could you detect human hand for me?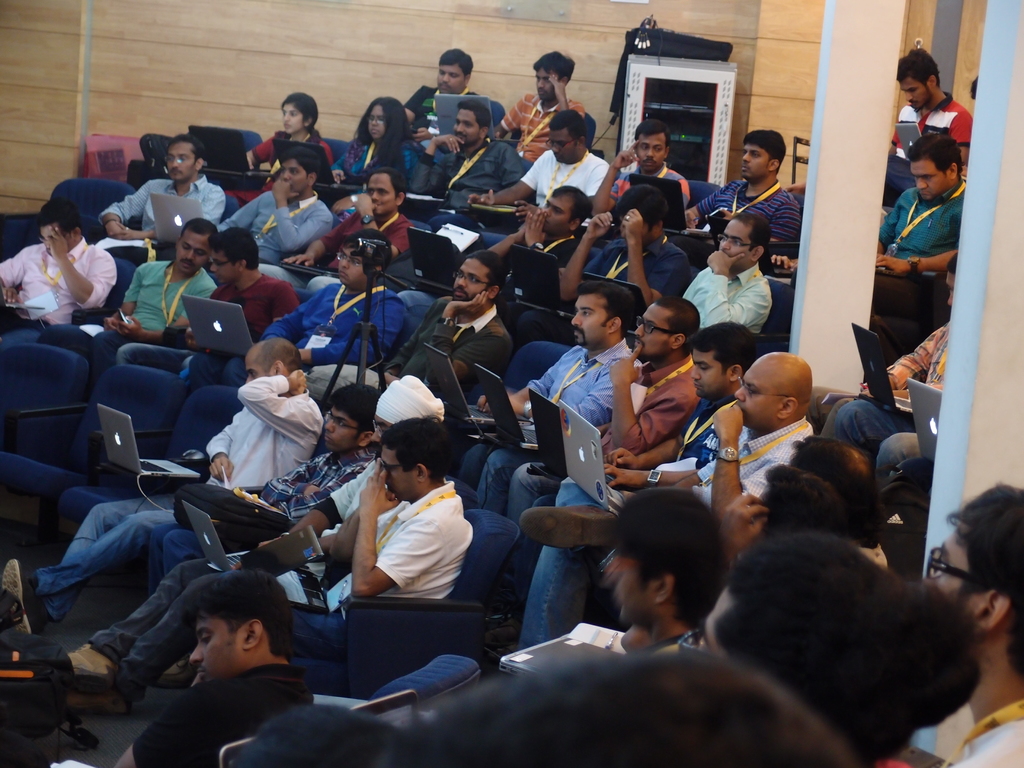
Detection result: locate(477, 393, 492, 415).
